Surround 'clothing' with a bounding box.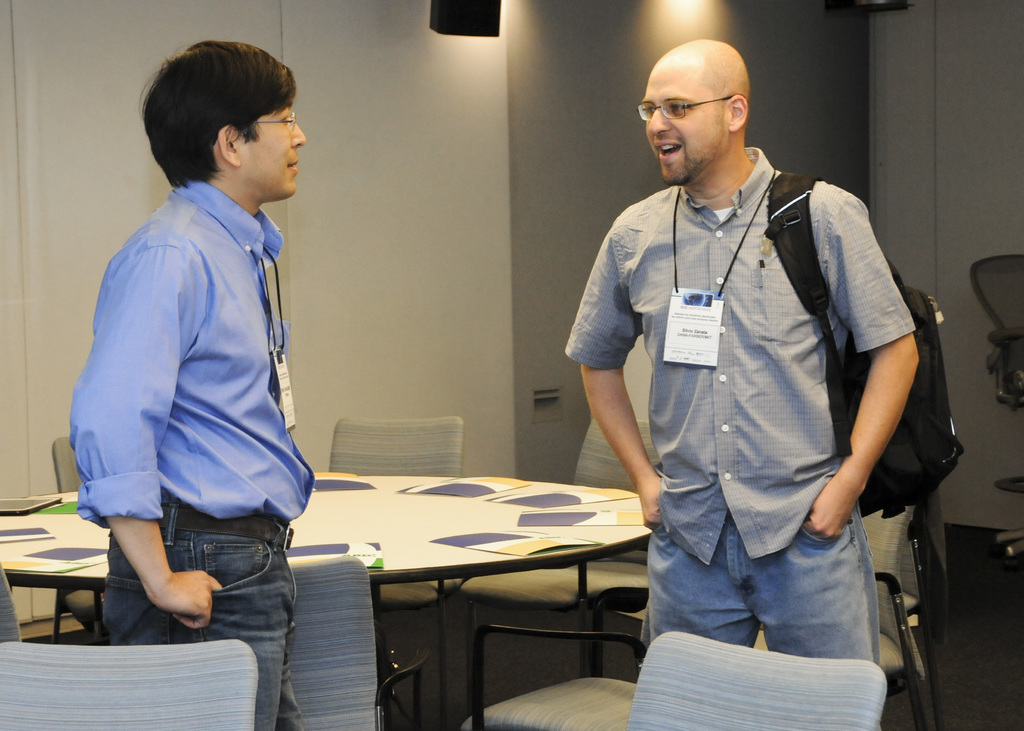
bbox=[65, 173, 319, 730].
